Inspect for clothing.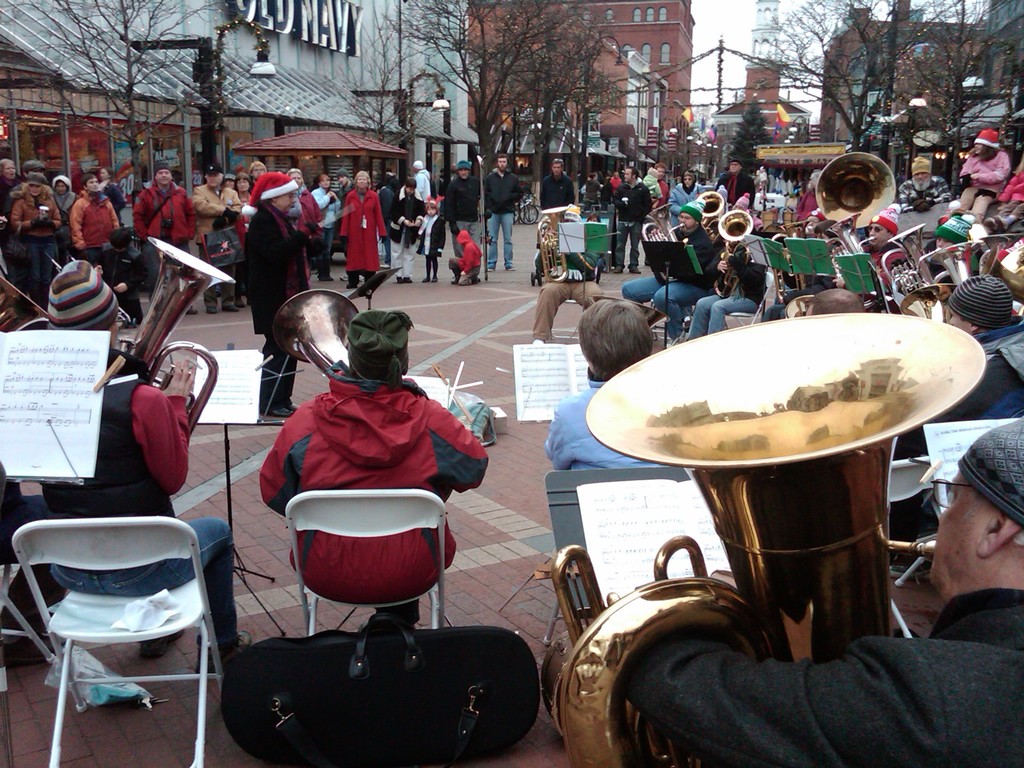
Inspection: Rect(609, 177, 651, 269).
